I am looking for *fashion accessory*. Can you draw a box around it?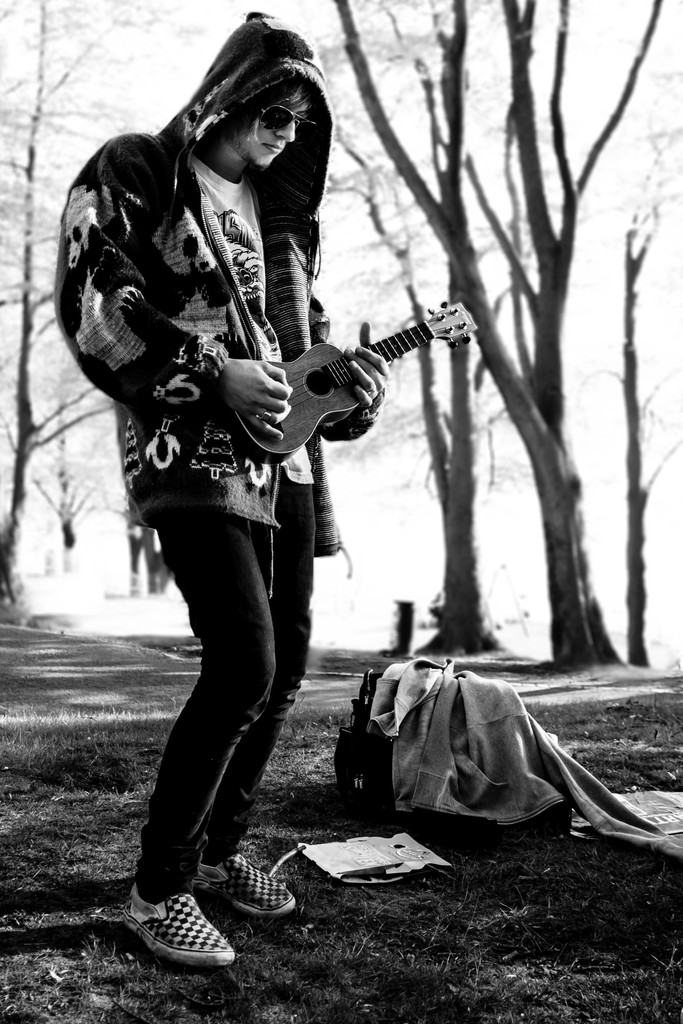
Sure, the bounding box is <box>250,100,317,143</box>.
